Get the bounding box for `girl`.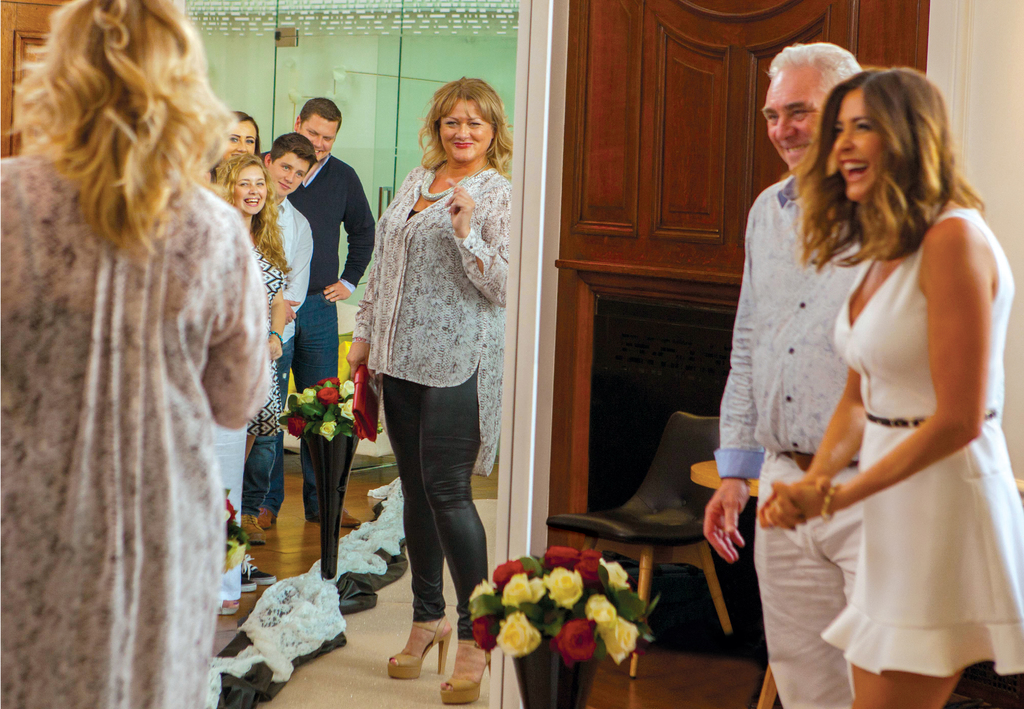
box=[215, 152, 285, 545].
